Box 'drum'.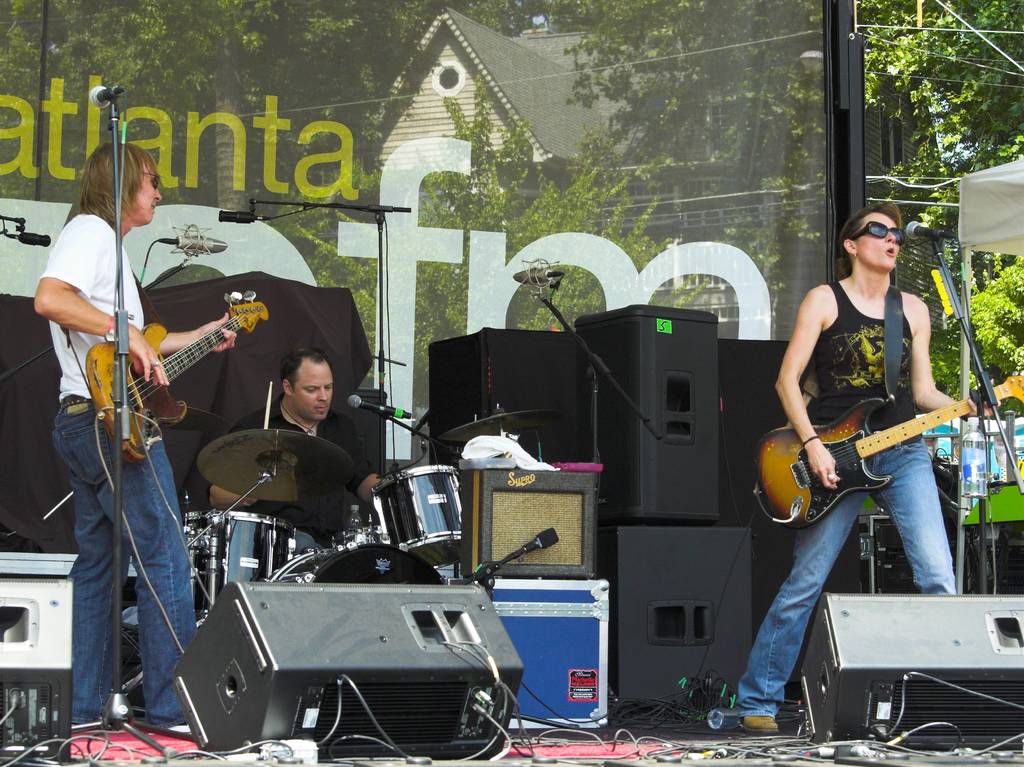
left=371, top=457, right=466, bottom=571.
